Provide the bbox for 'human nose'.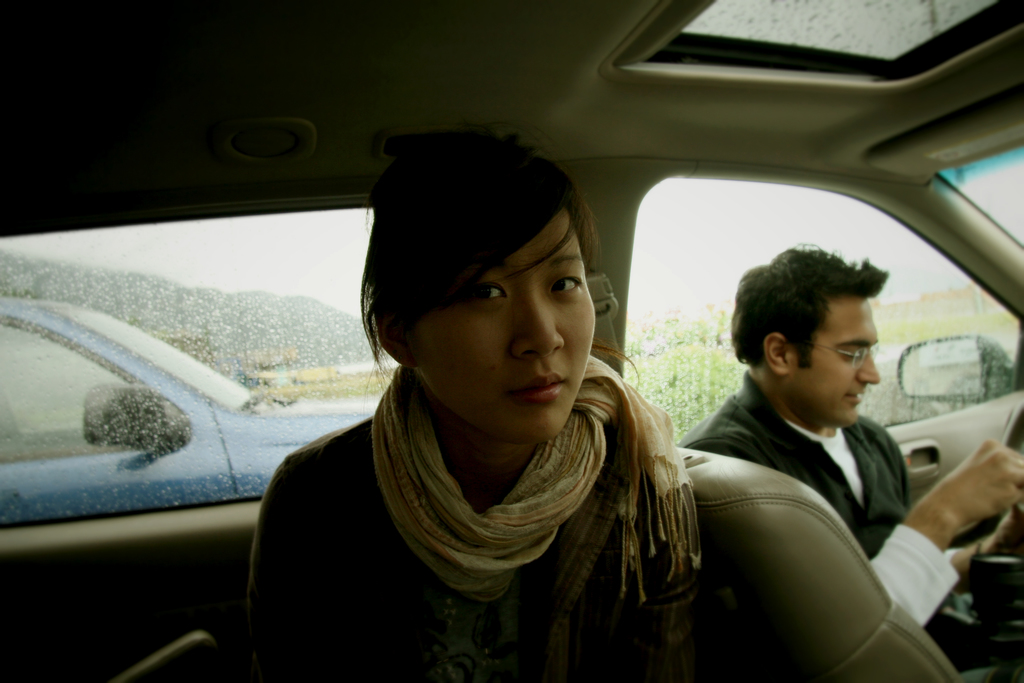
x1=856, y1=352, x2=882, y2=385.
